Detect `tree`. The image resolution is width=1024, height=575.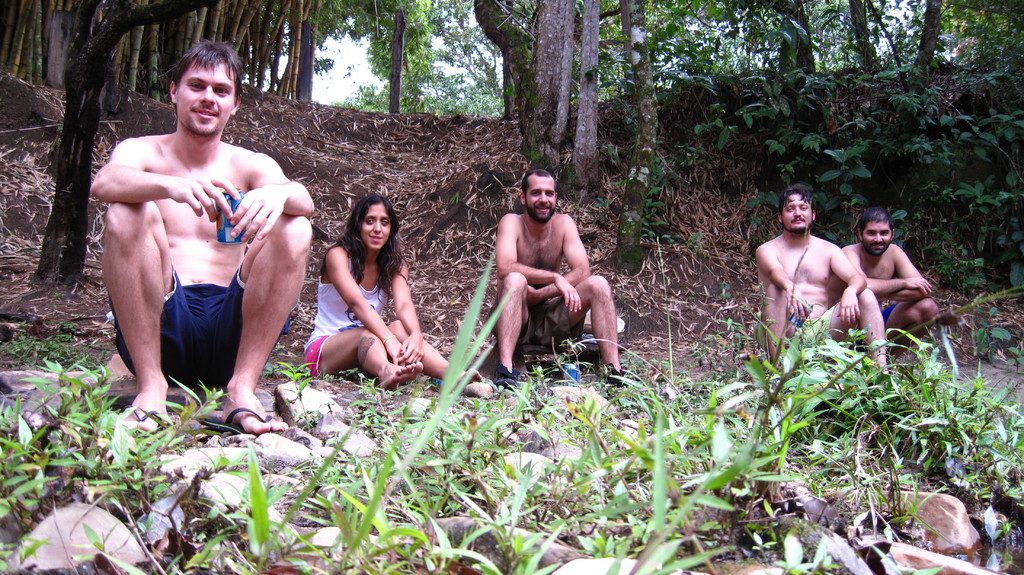
846:0:879:72.
